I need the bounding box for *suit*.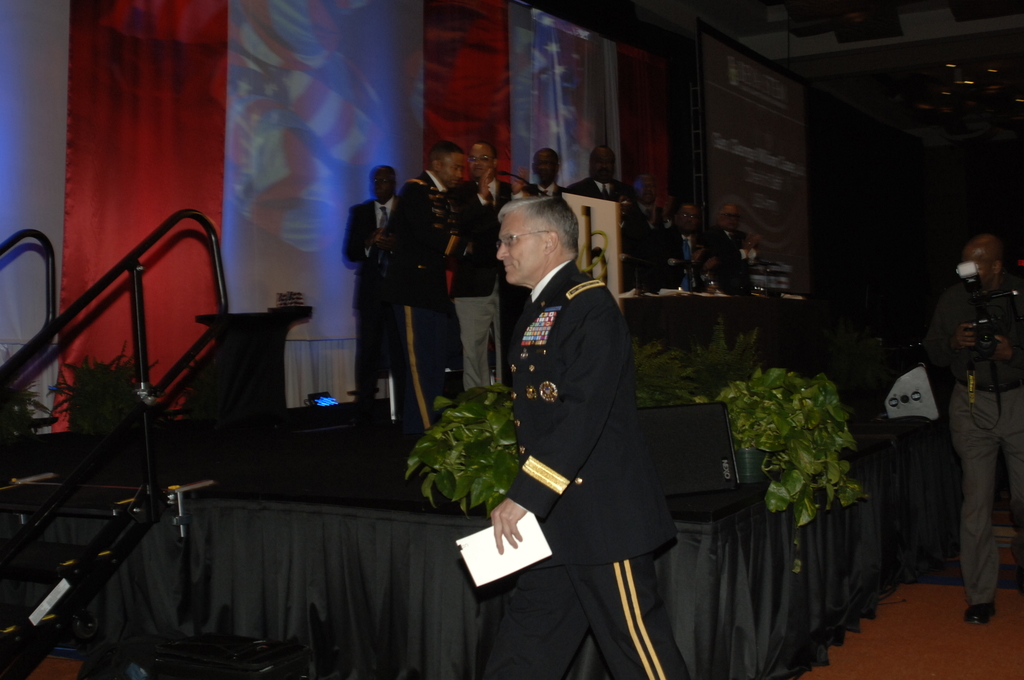
Here it is: (701, 232, 758, 293).
